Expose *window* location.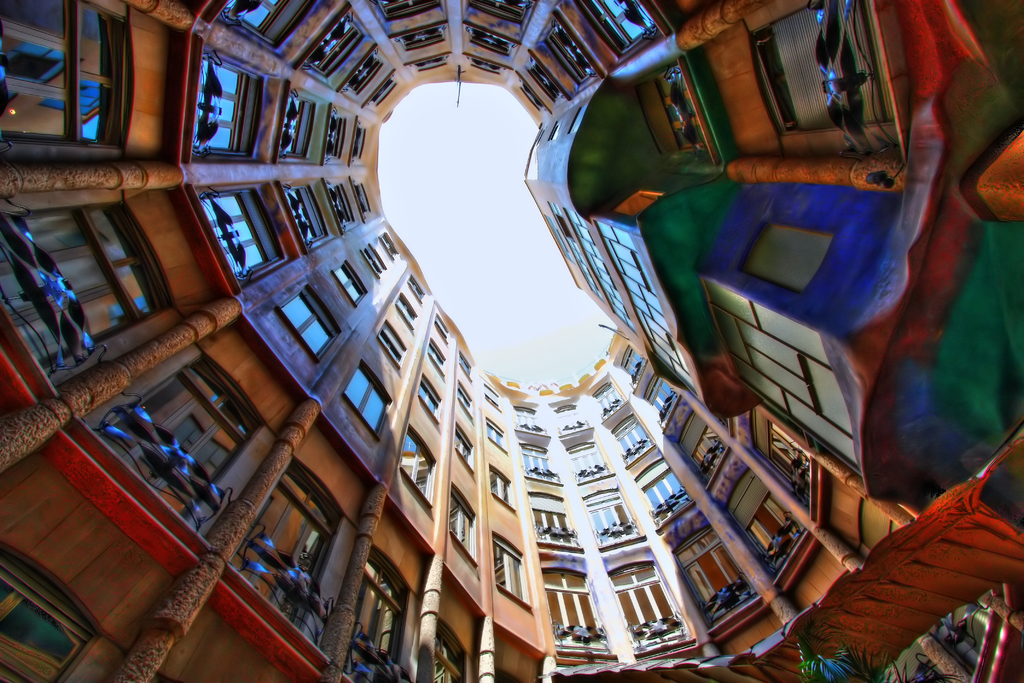
Exposed at 493 533 532 612.
